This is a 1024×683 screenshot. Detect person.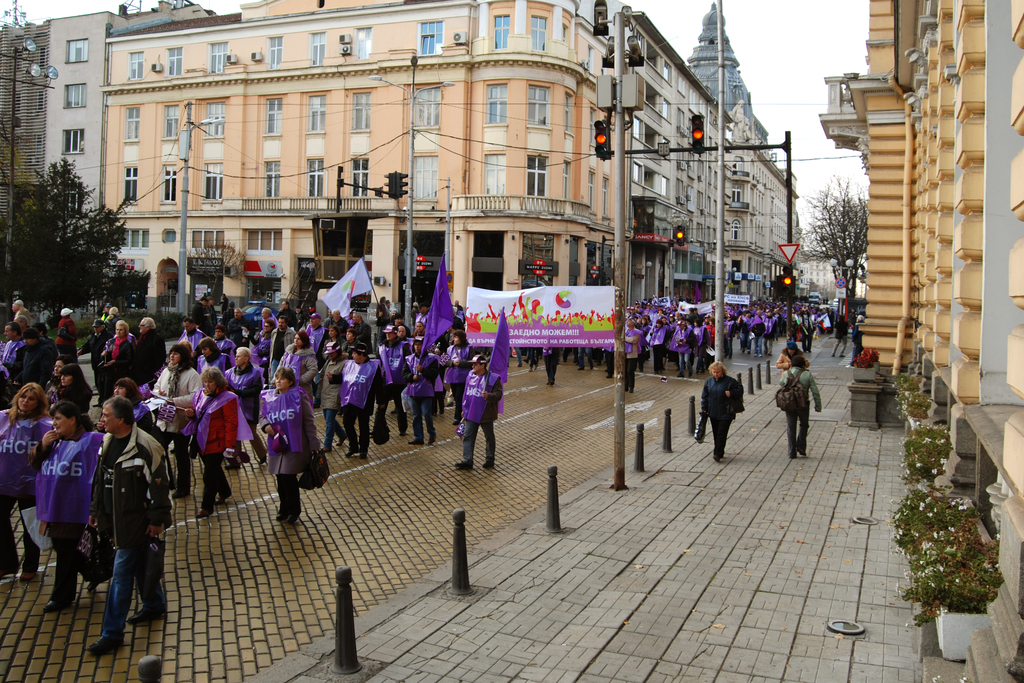
<bbox>266, 325, 311, 409</bbox>.
